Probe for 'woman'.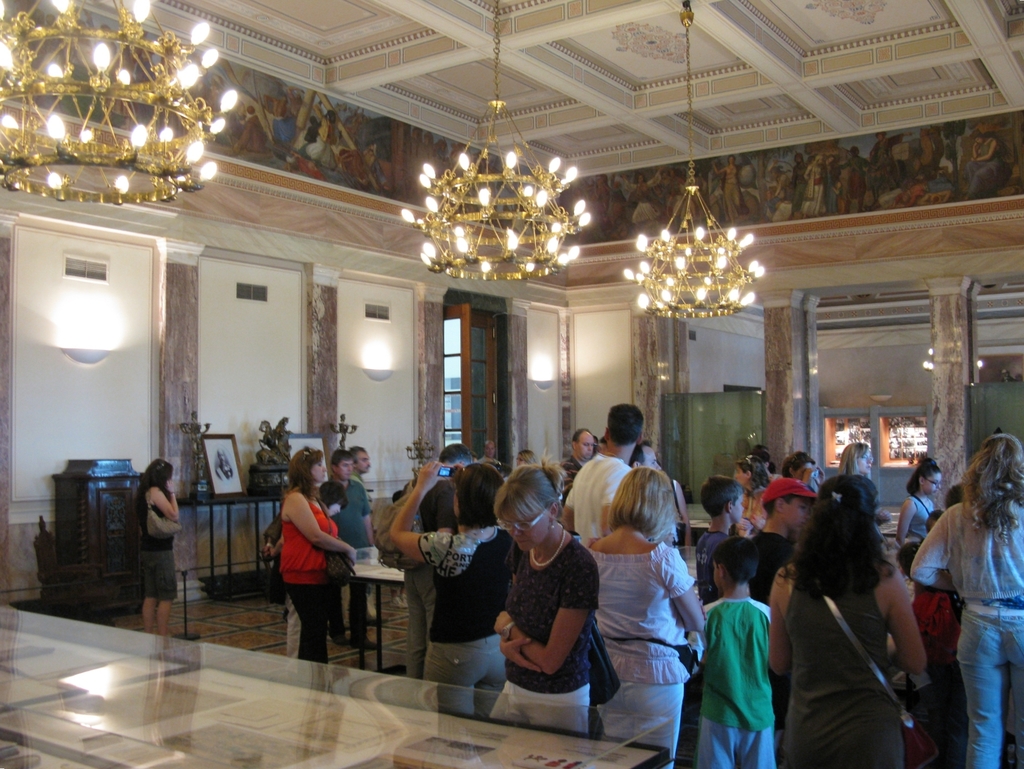
Probe result: bbox=[282, 441, 360, 664].
